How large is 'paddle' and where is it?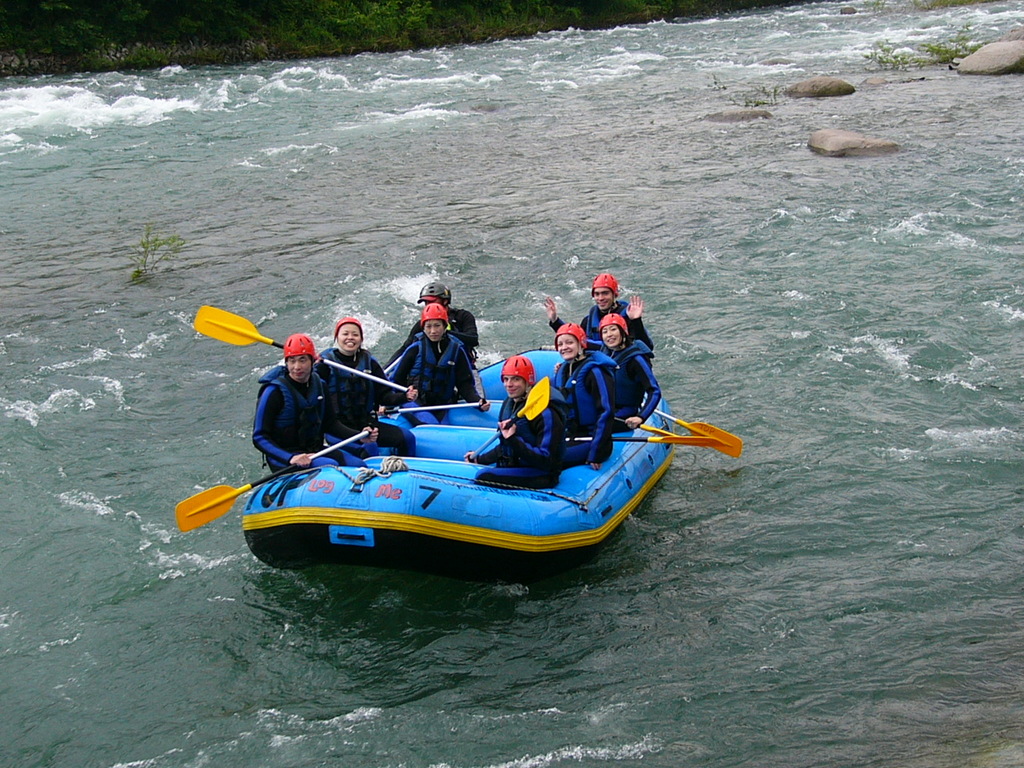
Bounding box: box(565, 436, 725, 448).
